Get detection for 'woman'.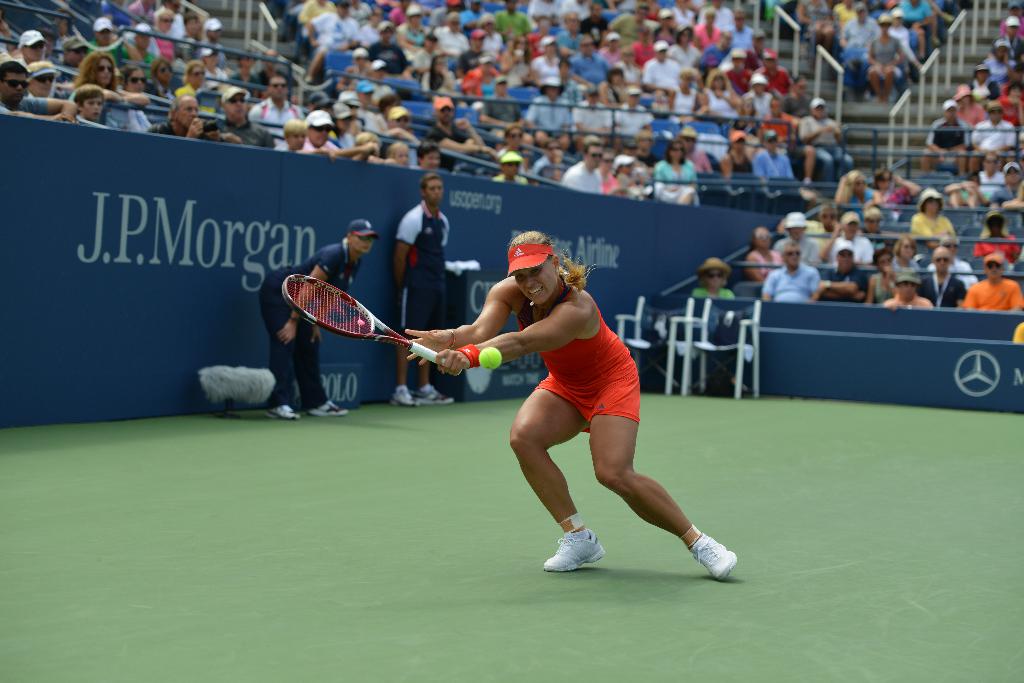
Detection: select_region(948, 168, 988, 209).
